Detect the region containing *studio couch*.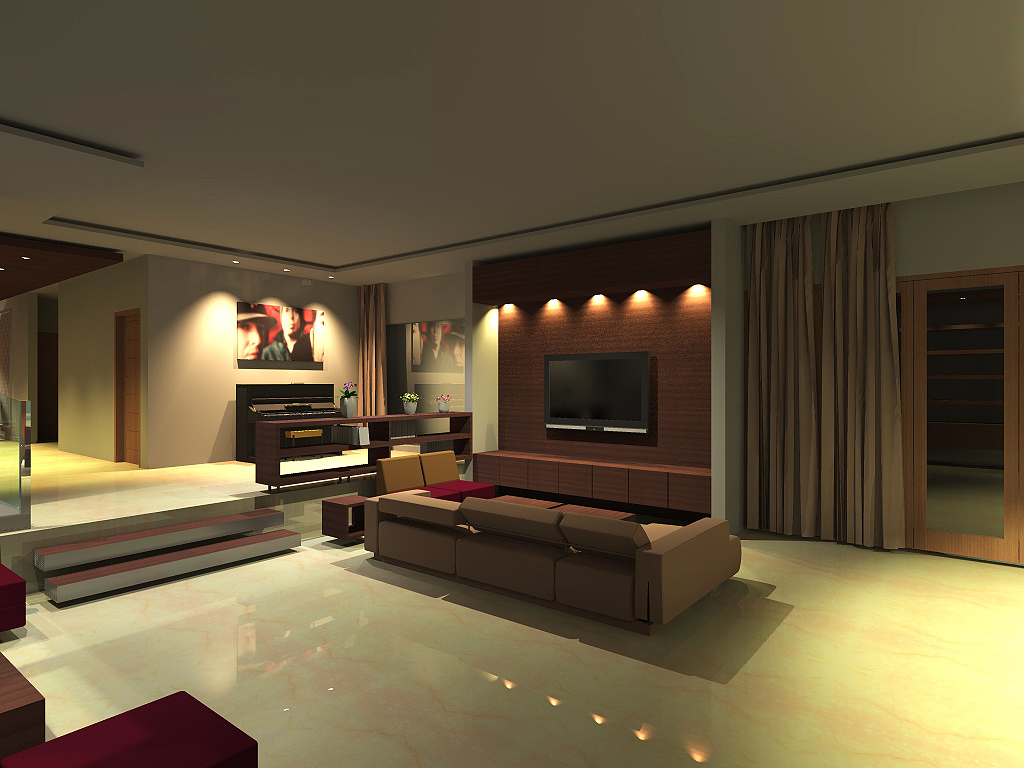
pyautogui.locateOnScreen(361, 470, 746, 629).
